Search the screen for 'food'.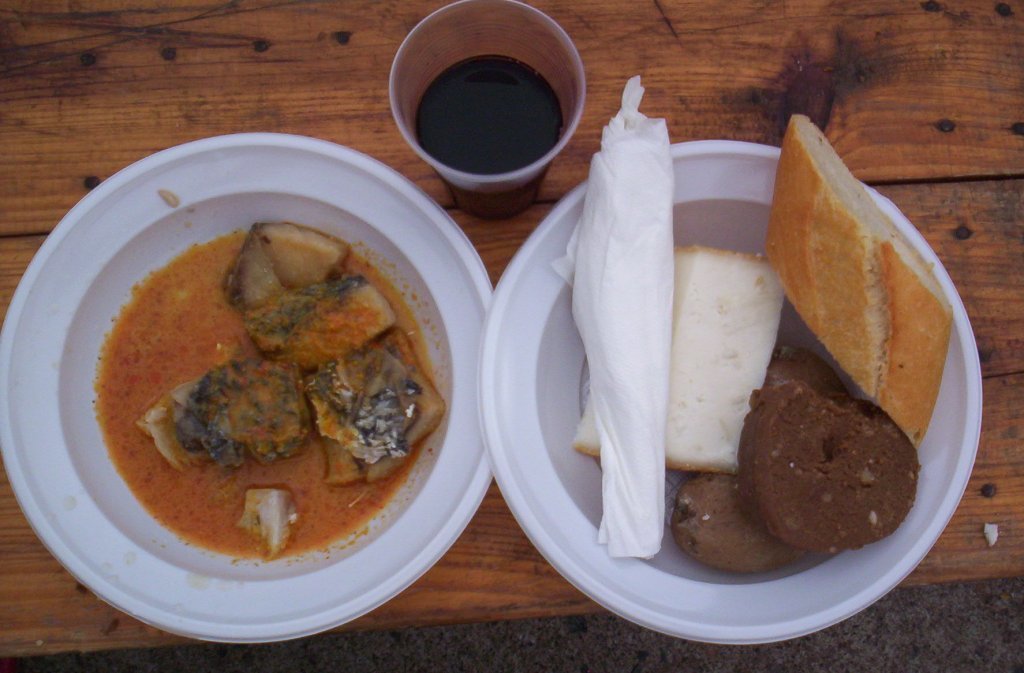
Found at BBox(111, 212, 444, 590).
